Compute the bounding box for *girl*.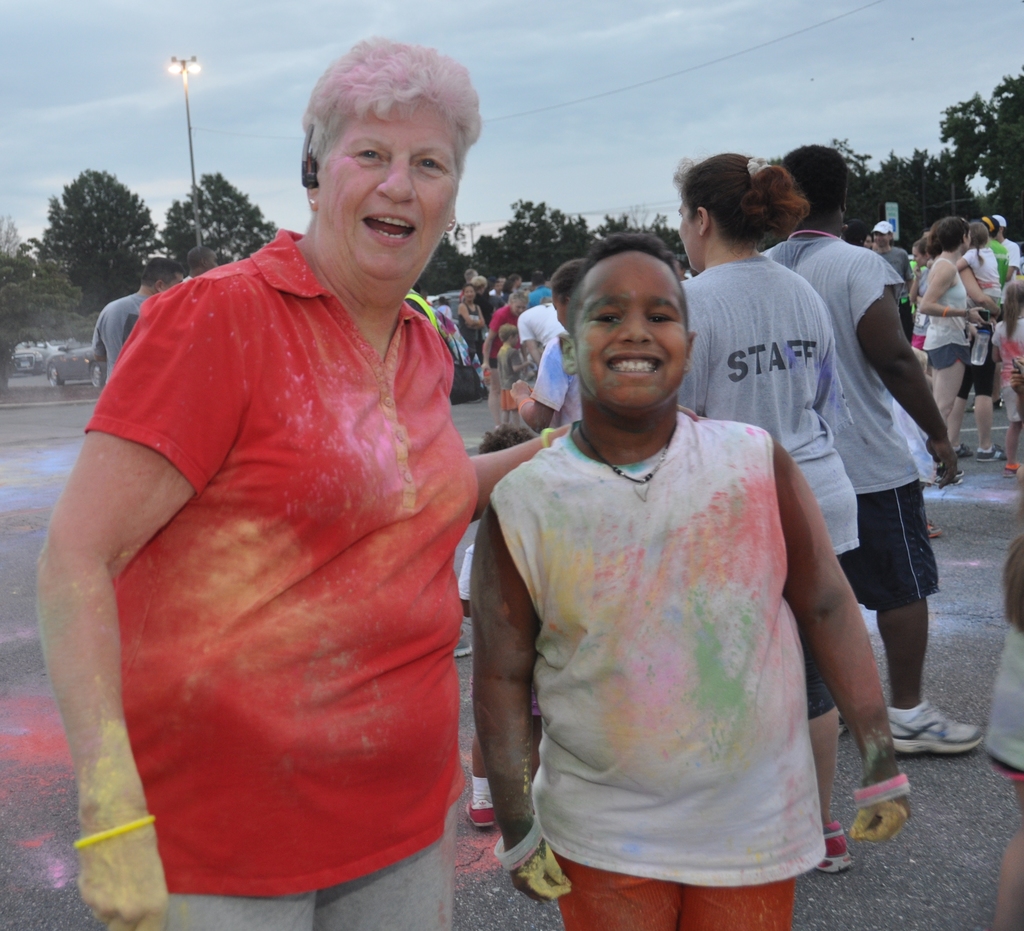
bbox=[669, 154, 863, 875].
